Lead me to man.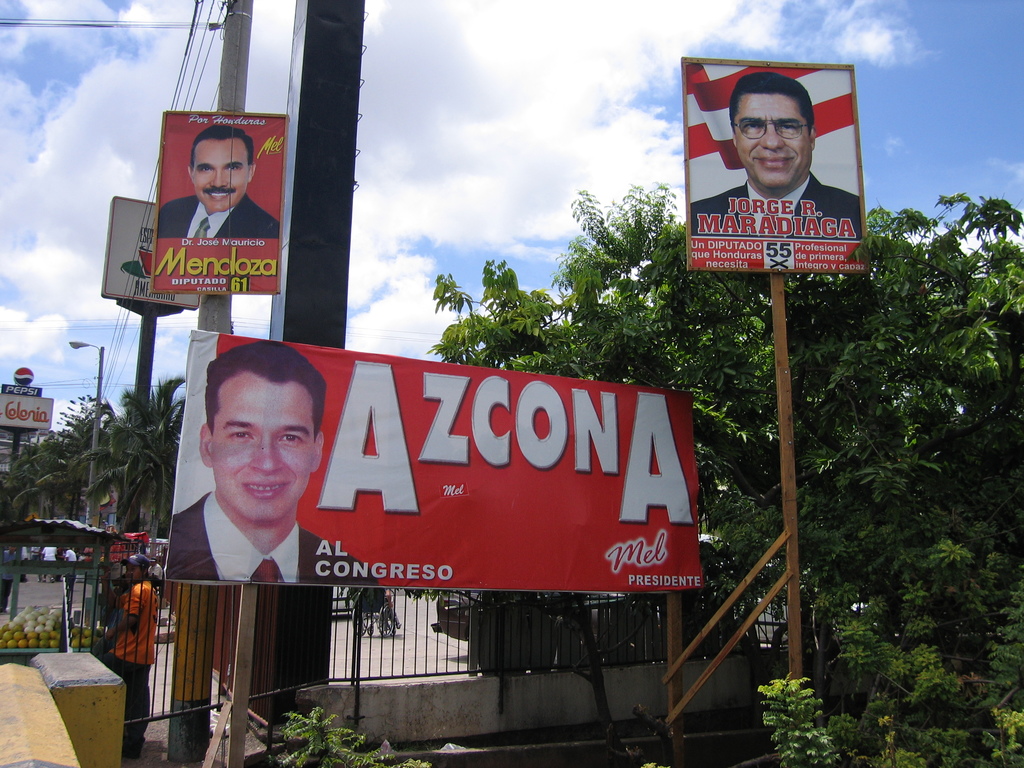
Lead to pyautogui.locateOnScreen(63, 548, 76, 561).
